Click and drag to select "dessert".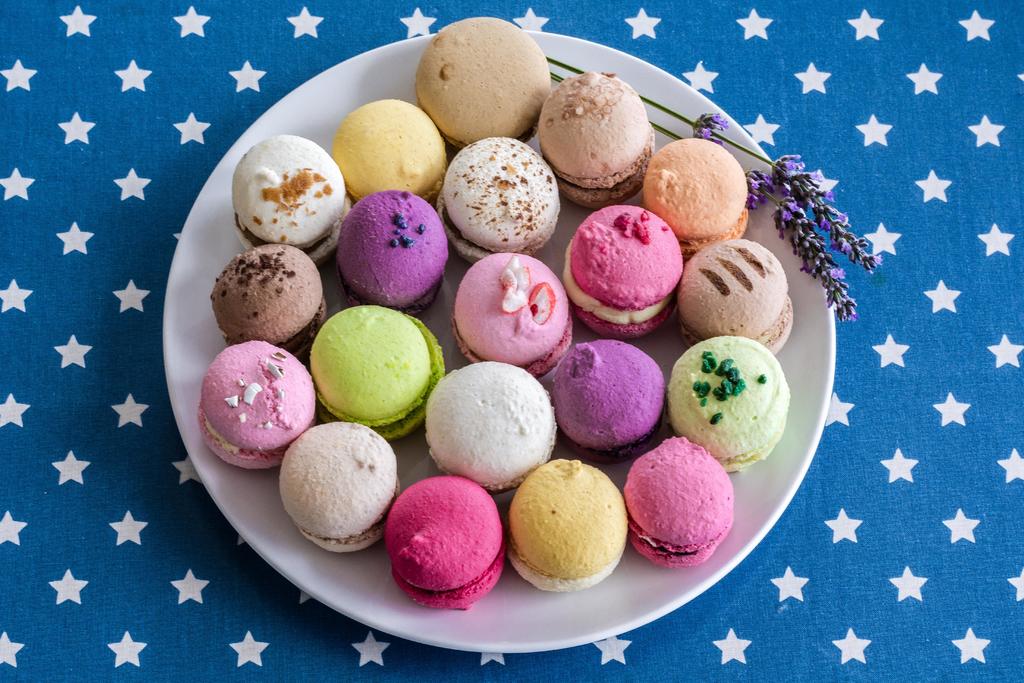
Selection: x1=332 y1=100 x2=442 y2=193.
